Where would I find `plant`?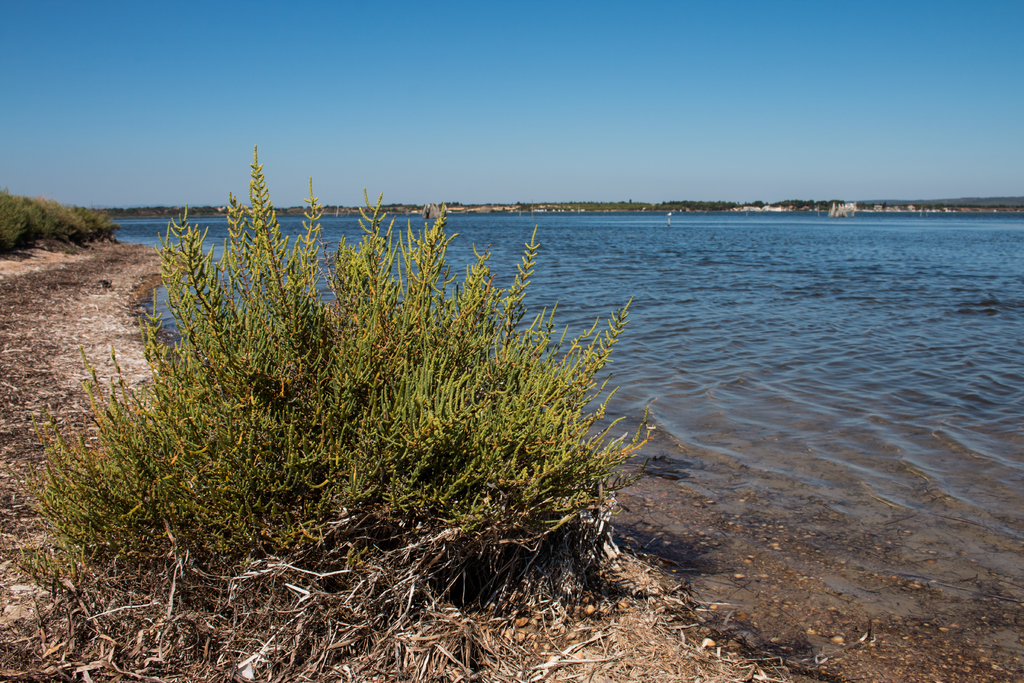
At left=0, top=186, right=129, bottom=255.
